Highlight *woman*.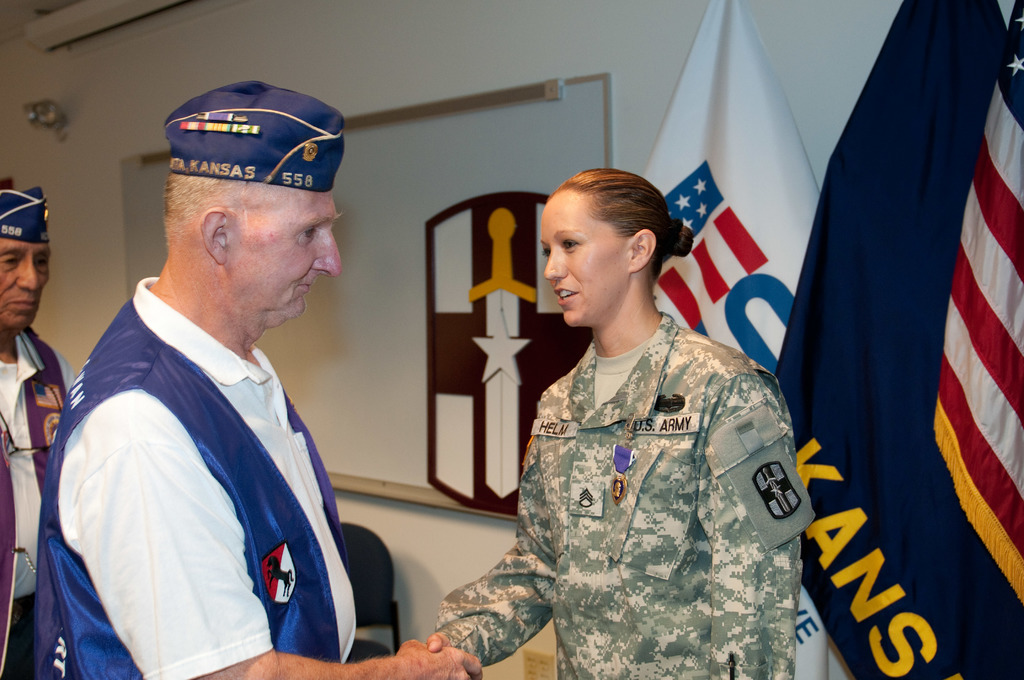
Highlighted region: select_region(453, 154, 810, 679).
